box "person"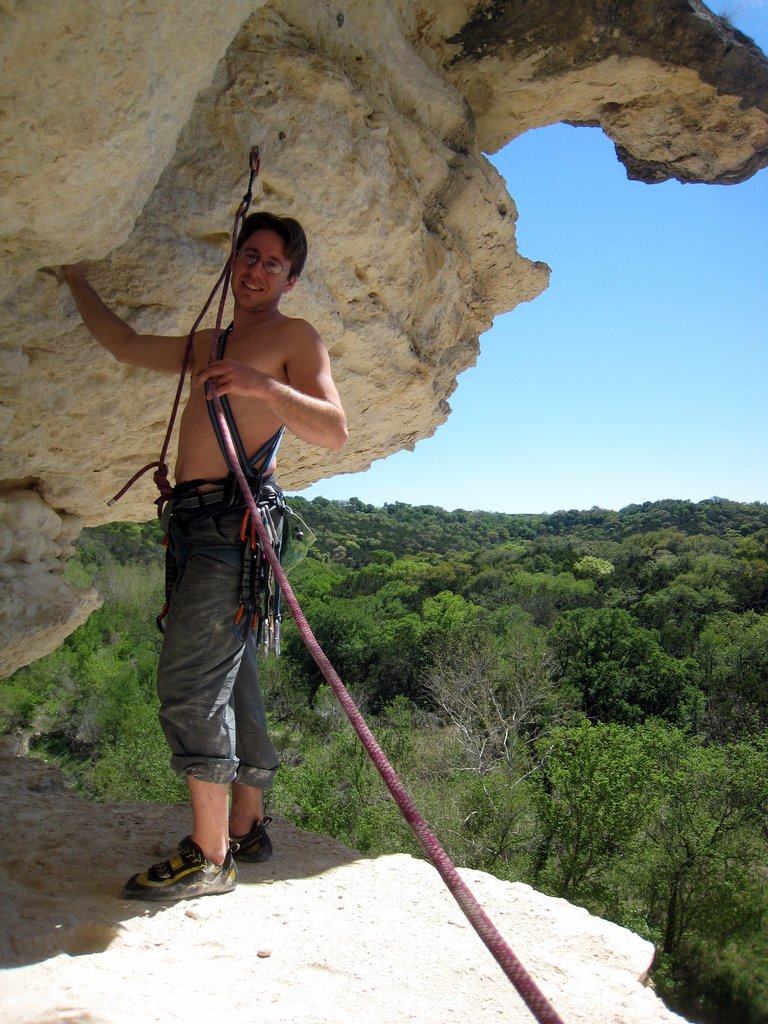
113 168 332 908
